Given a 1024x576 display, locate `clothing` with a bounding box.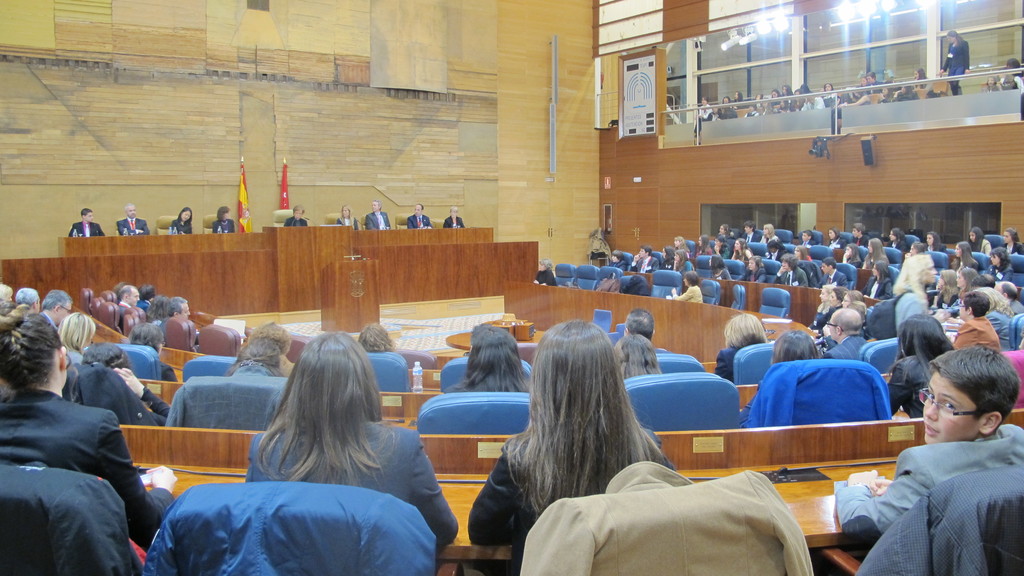
Located: [988,311,1007,348].
